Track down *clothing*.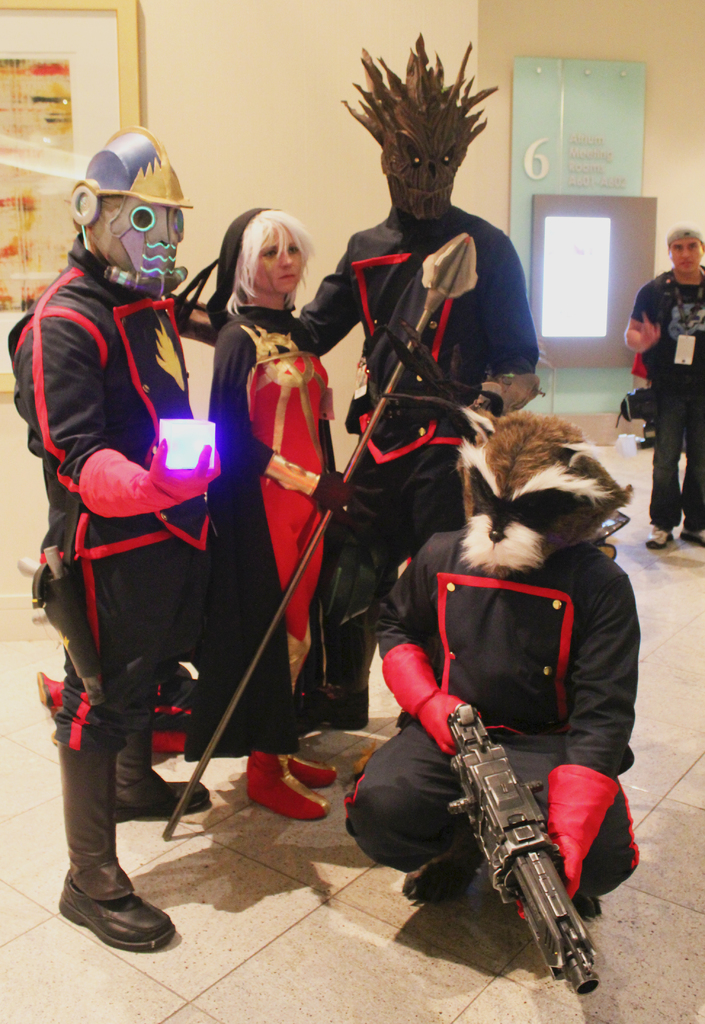
Tracked to l=629, t=275, r=704, b=390.
